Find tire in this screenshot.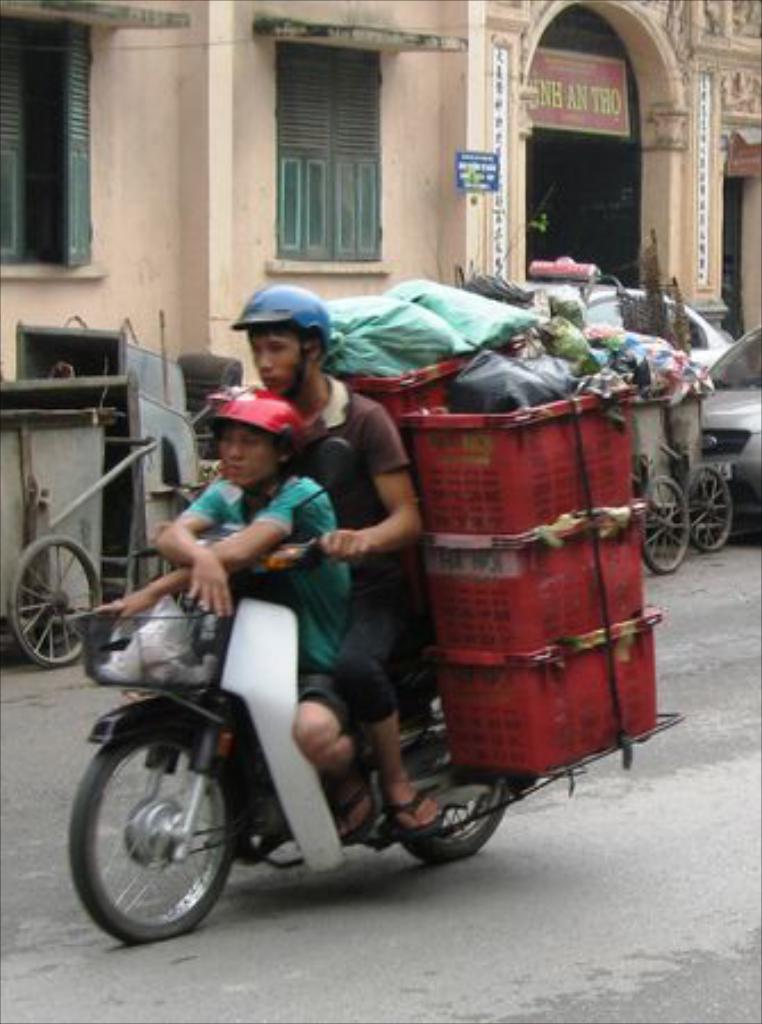
The bounding box for tire is region(9, 539, 102, 669).
